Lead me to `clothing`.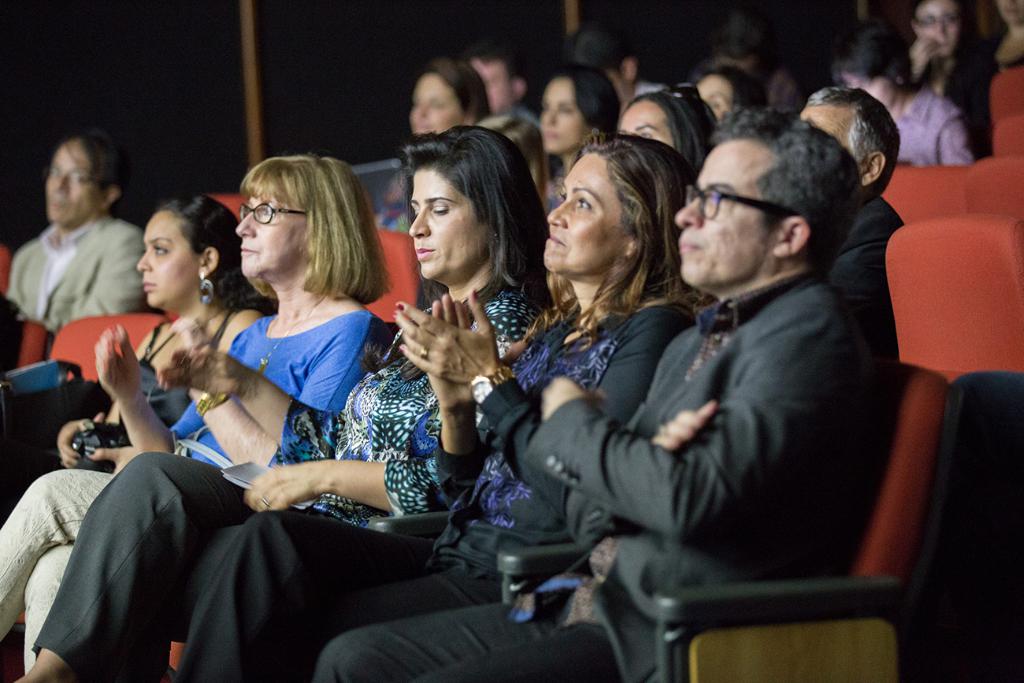
Lead to <box>562,169,918,624</box>.
